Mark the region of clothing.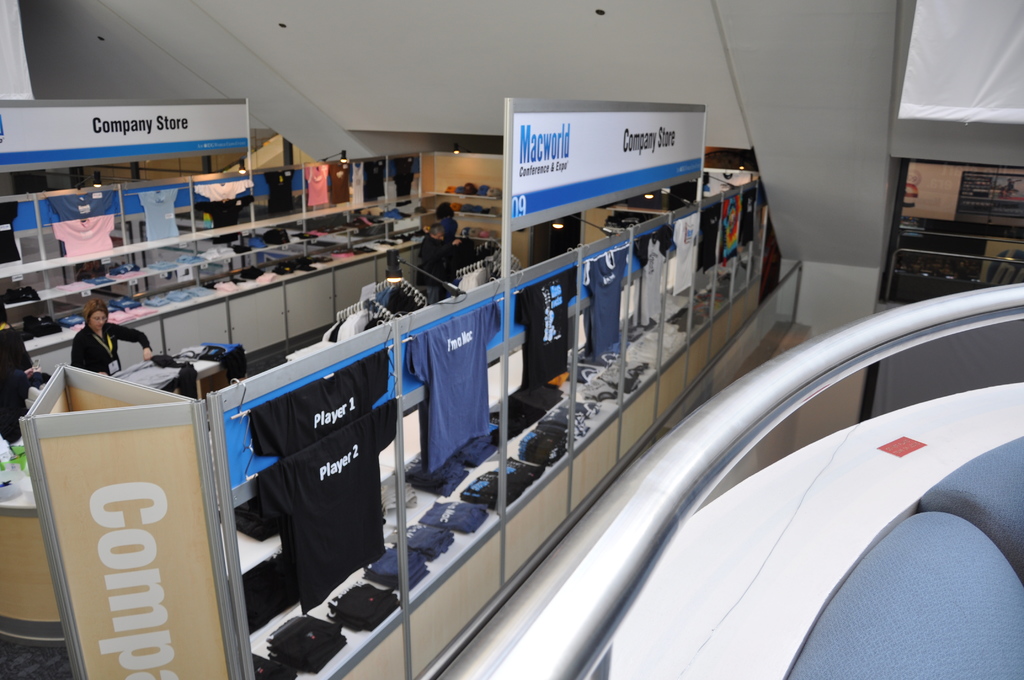
Region: [261,170,300,216].
